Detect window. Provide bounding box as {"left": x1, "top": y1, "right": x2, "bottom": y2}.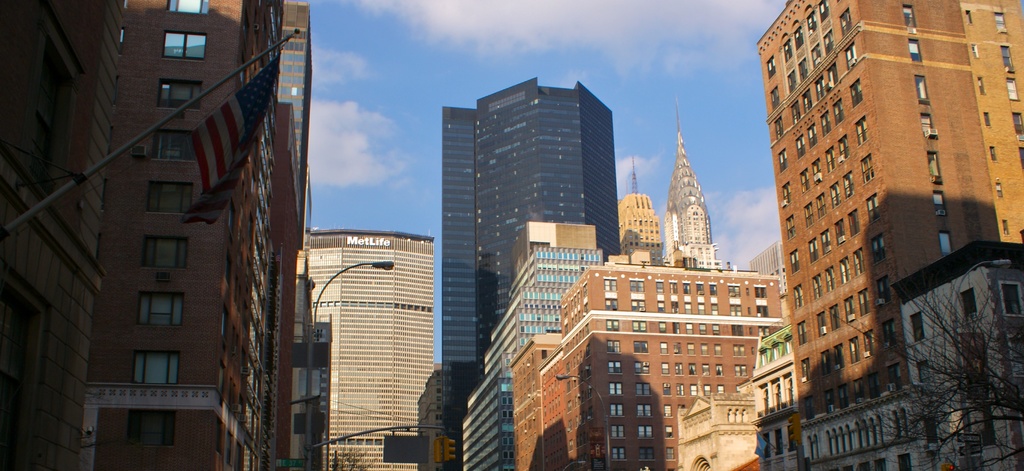
{"left": 611, "top": 359, "right": 623, "bottom": 374}.
